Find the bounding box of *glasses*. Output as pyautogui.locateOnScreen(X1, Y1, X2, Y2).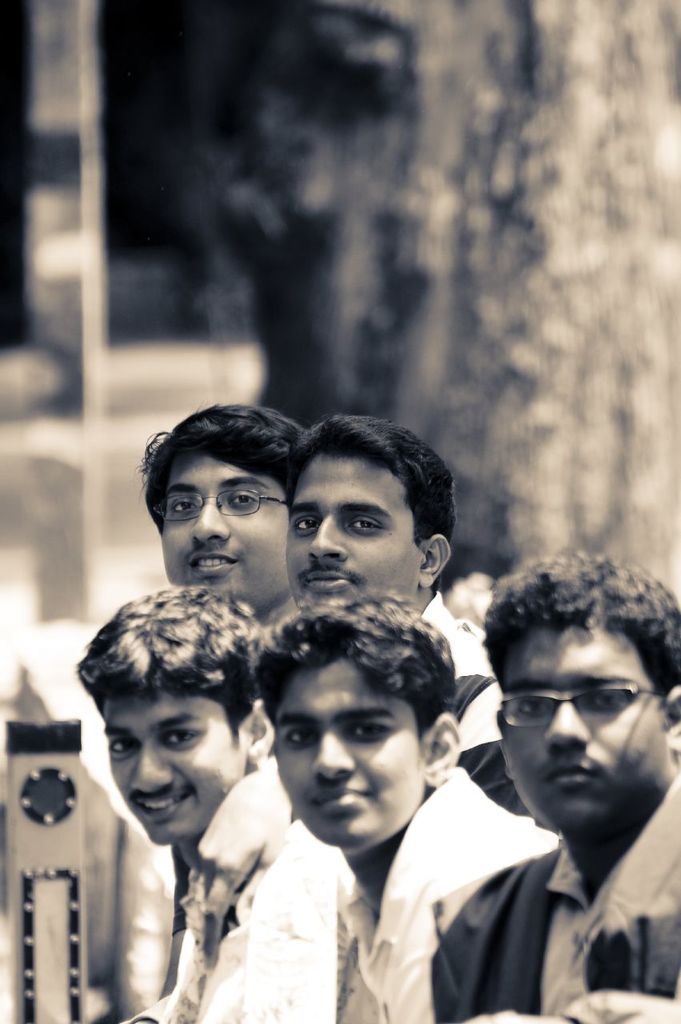
pyautogui.locateOnScreen(151, 486, 287, 530).
